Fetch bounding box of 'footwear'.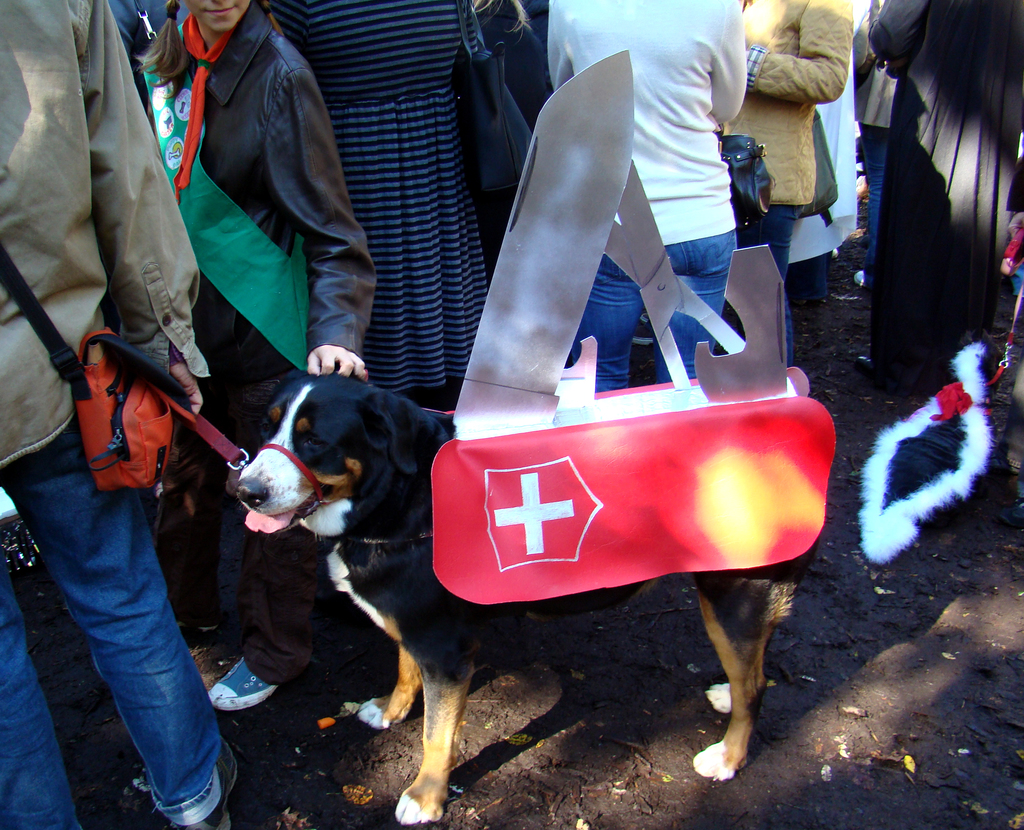
Bbox: 173 738 239 827.
